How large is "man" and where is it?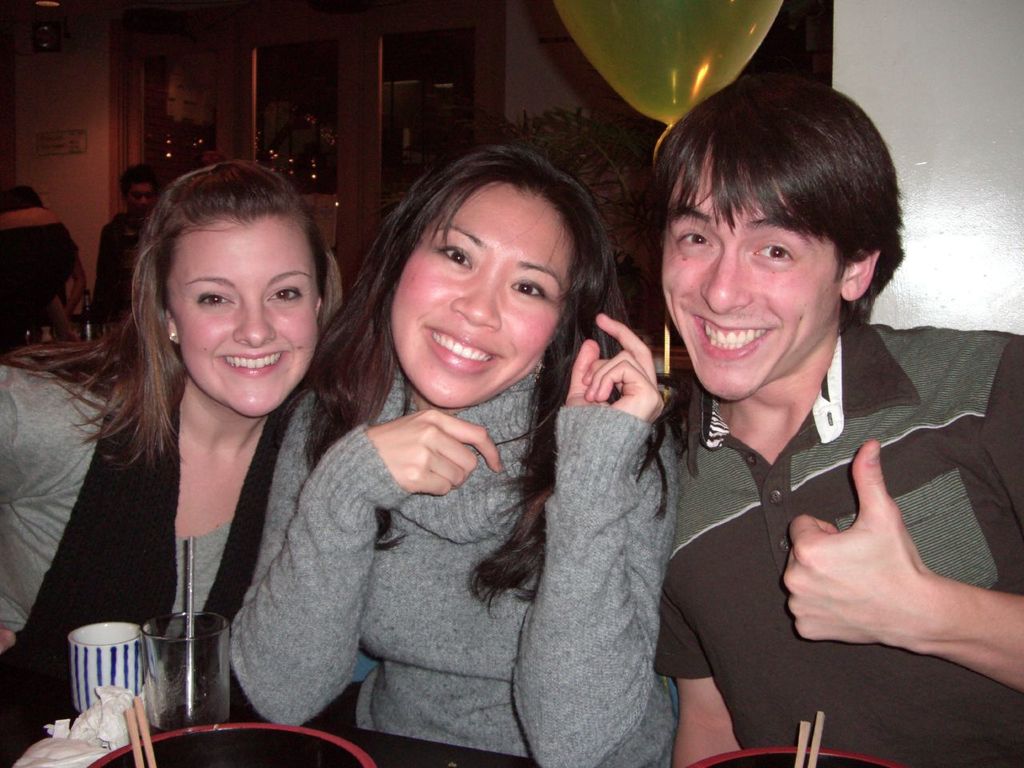
Bounding box: l=86, t=158, r=163, b=319.
